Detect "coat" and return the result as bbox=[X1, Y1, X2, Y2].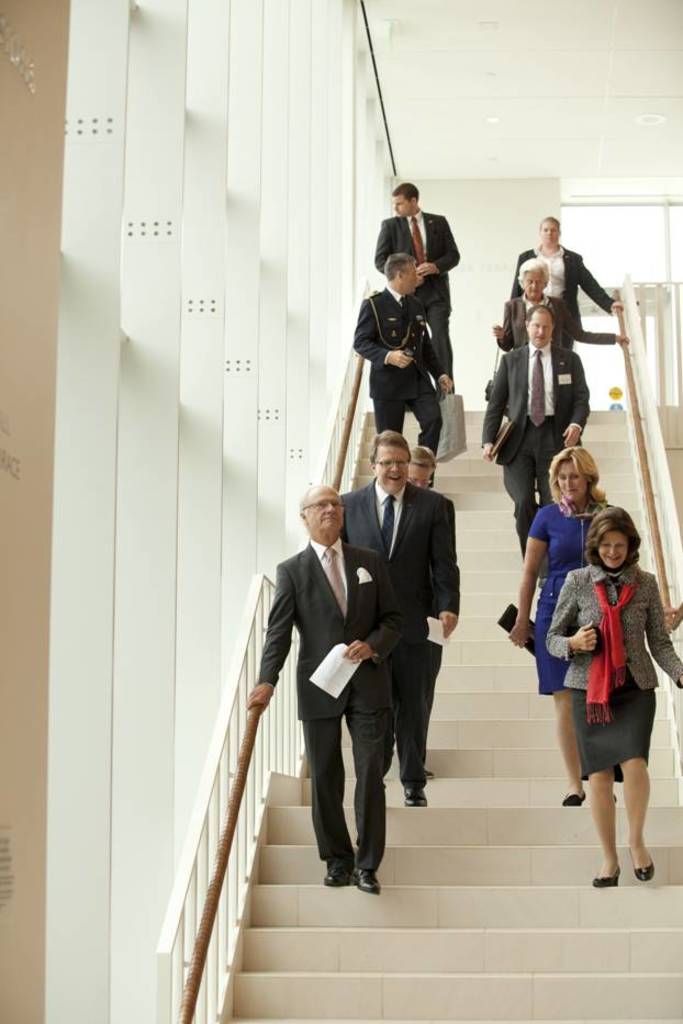
bbox=[484, 339, 605, 465].
